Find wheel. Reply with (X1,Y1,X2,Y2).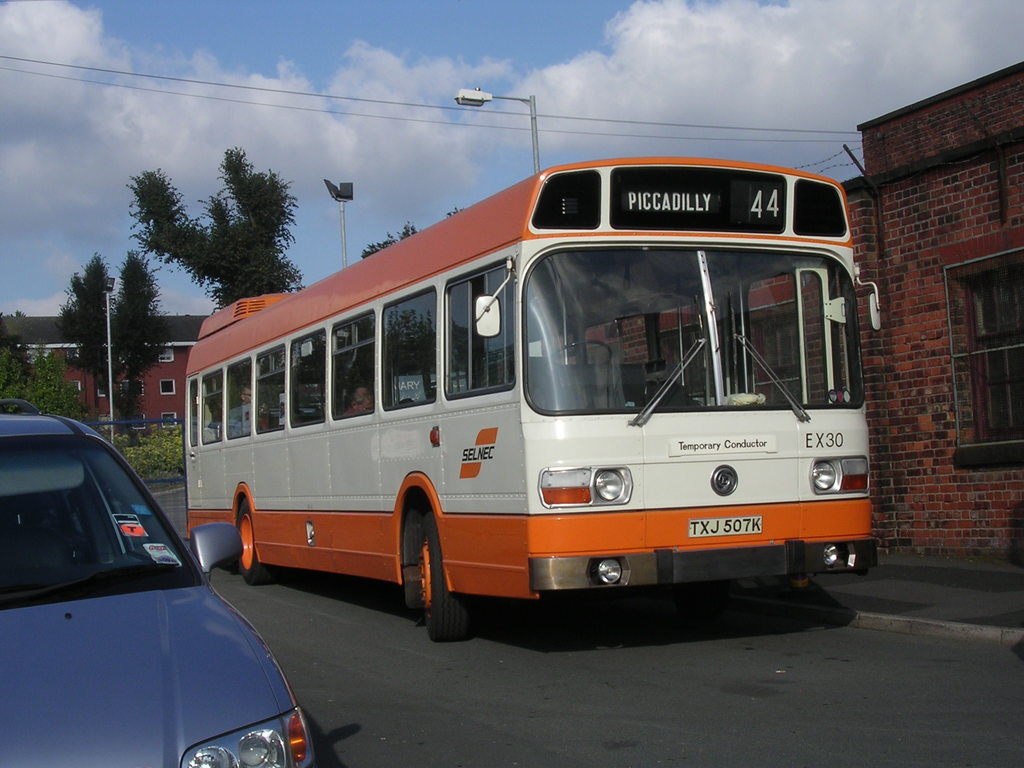
(547,339,612,363).
